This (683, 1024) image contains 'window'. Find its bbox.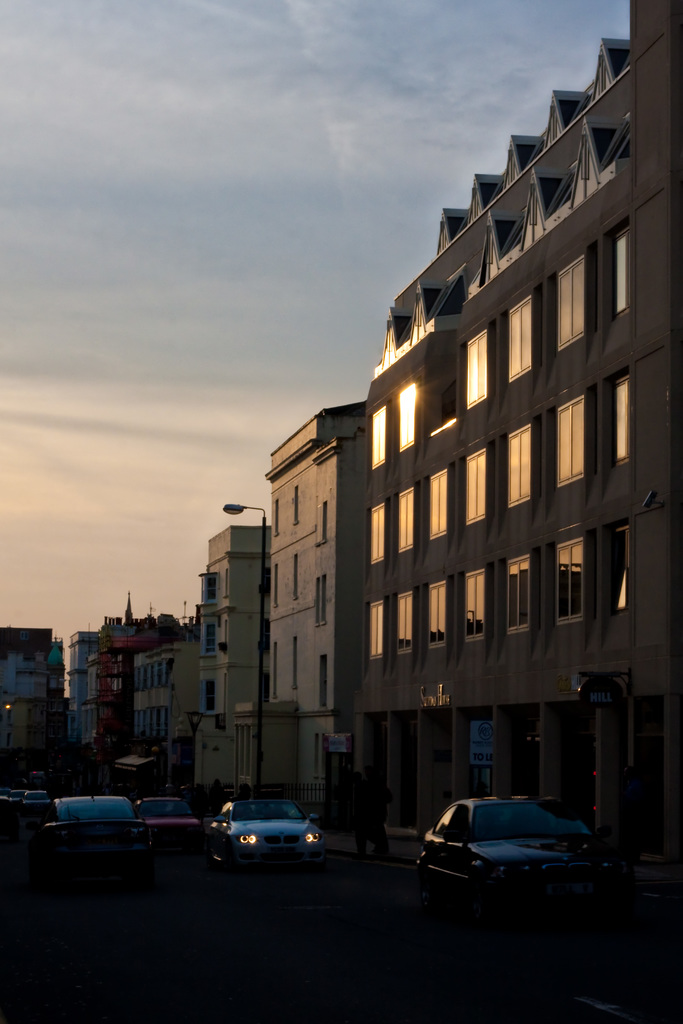
box=[272, 561, 277, 608].
